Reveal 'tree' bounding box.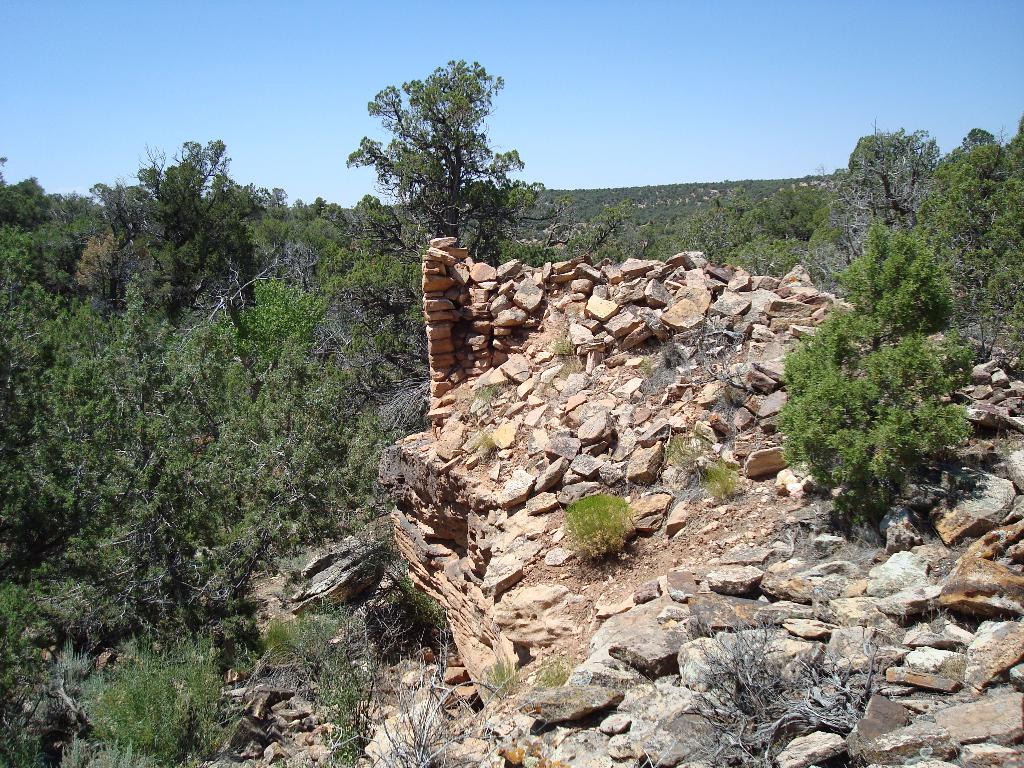
Revealed: (left=830, top=122, right=943, bottom=214).
